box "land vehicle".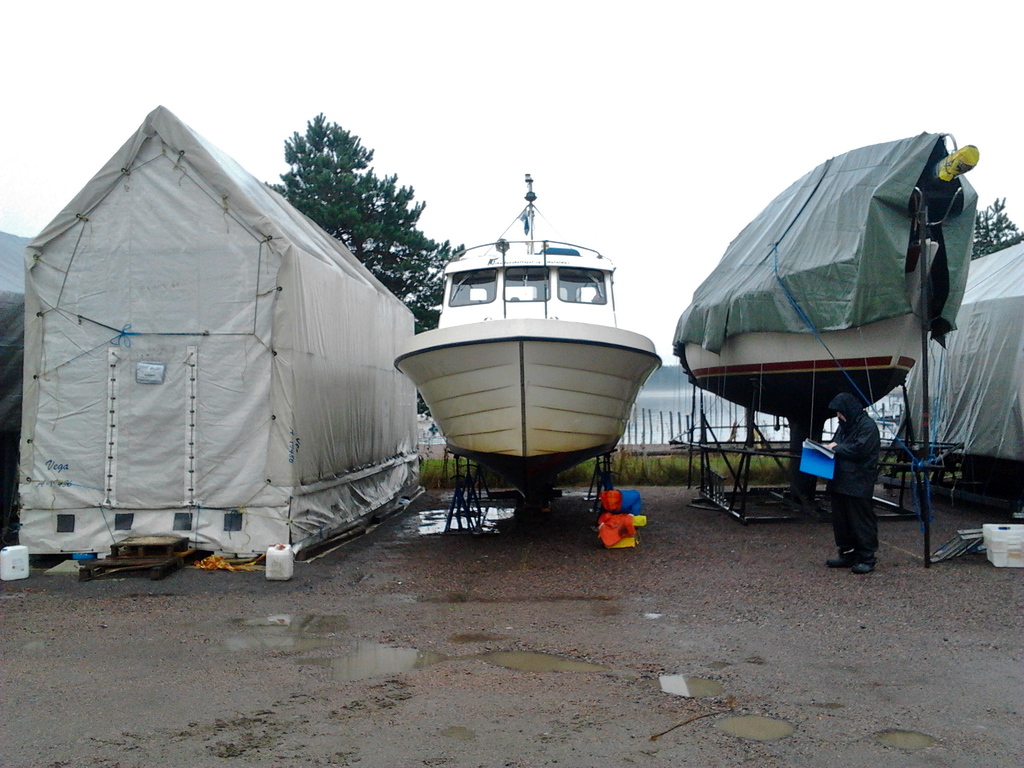
bbox(387, 168, 676, 516).
